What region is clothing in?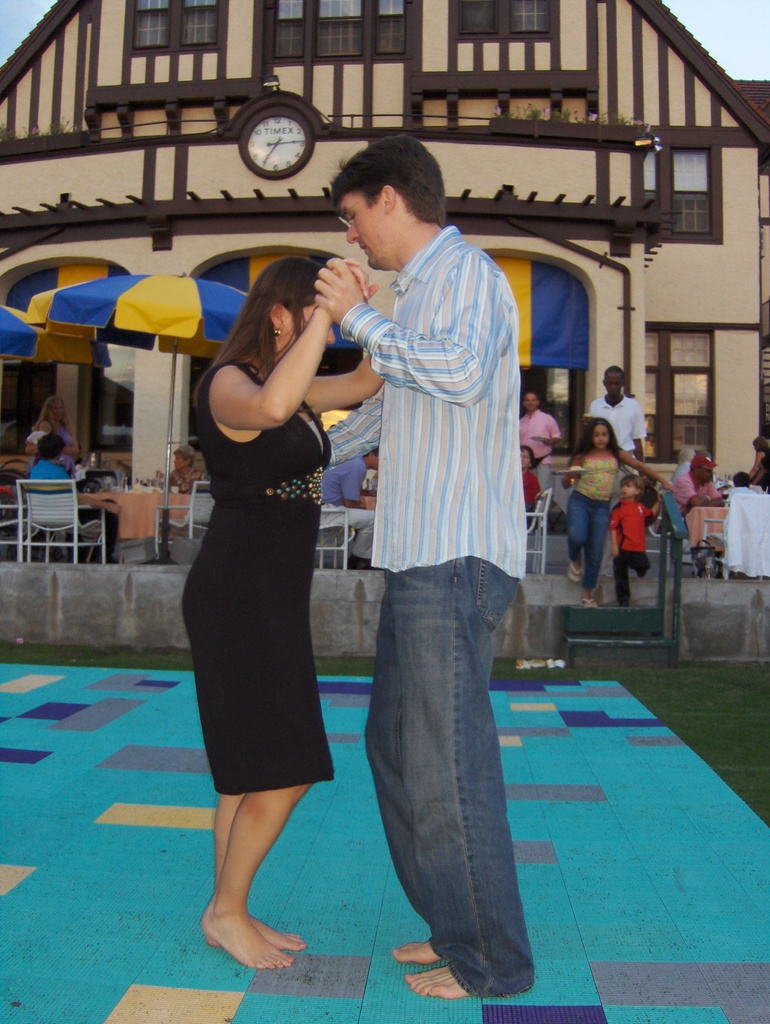
172 290 360 790.
